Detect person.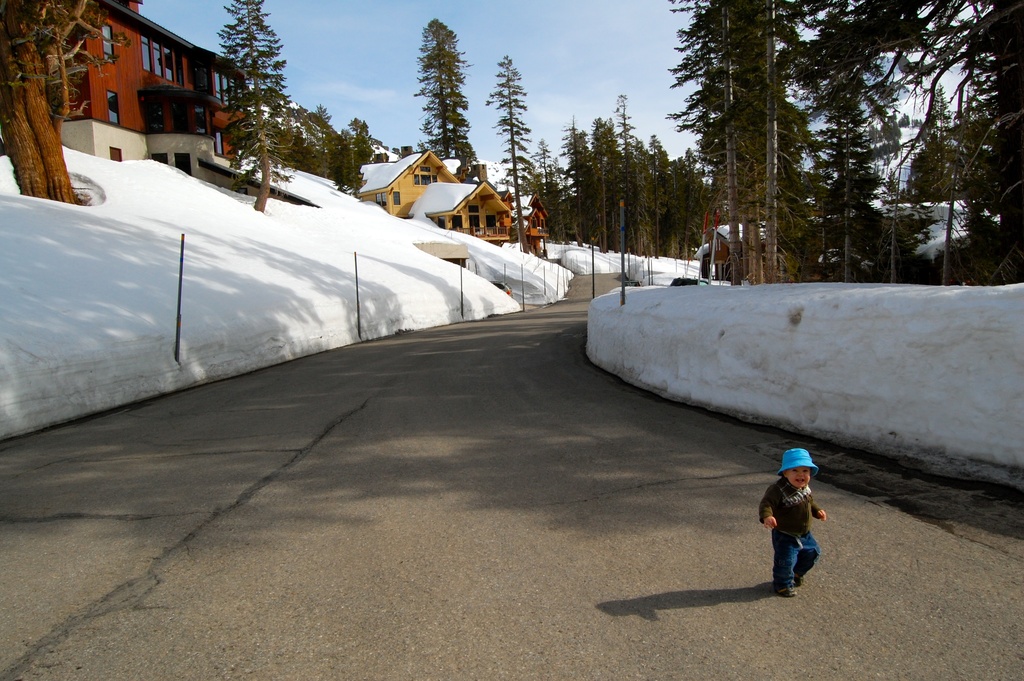
Detected at [x1=749, y1=442, x2=820, y2=607].
